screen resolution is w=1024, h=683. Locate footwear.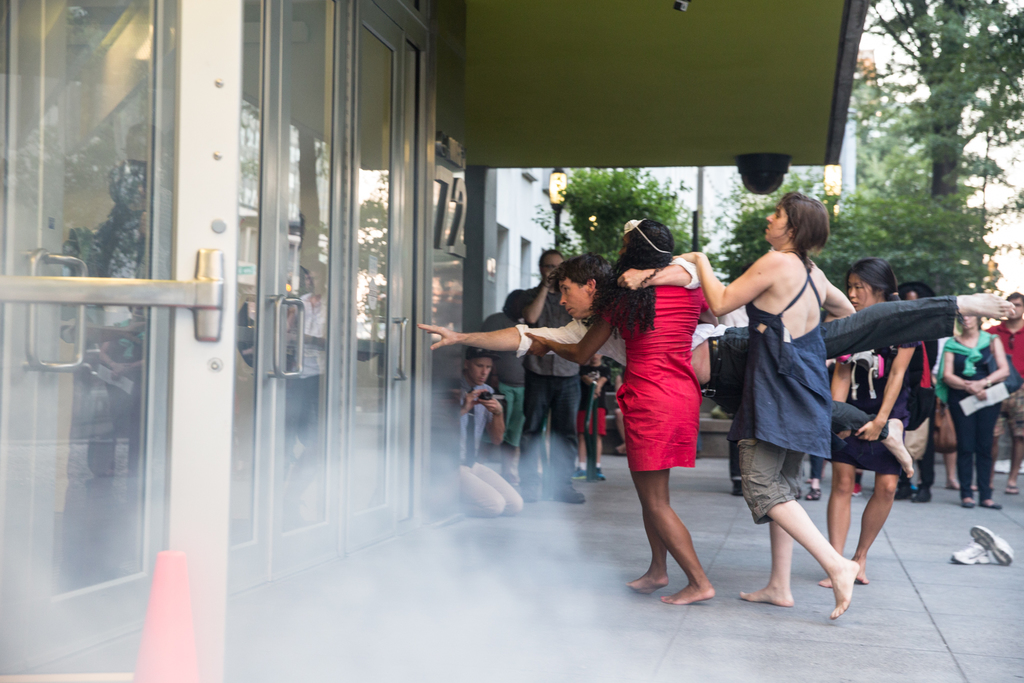
region(732, 478, 742, 497).
